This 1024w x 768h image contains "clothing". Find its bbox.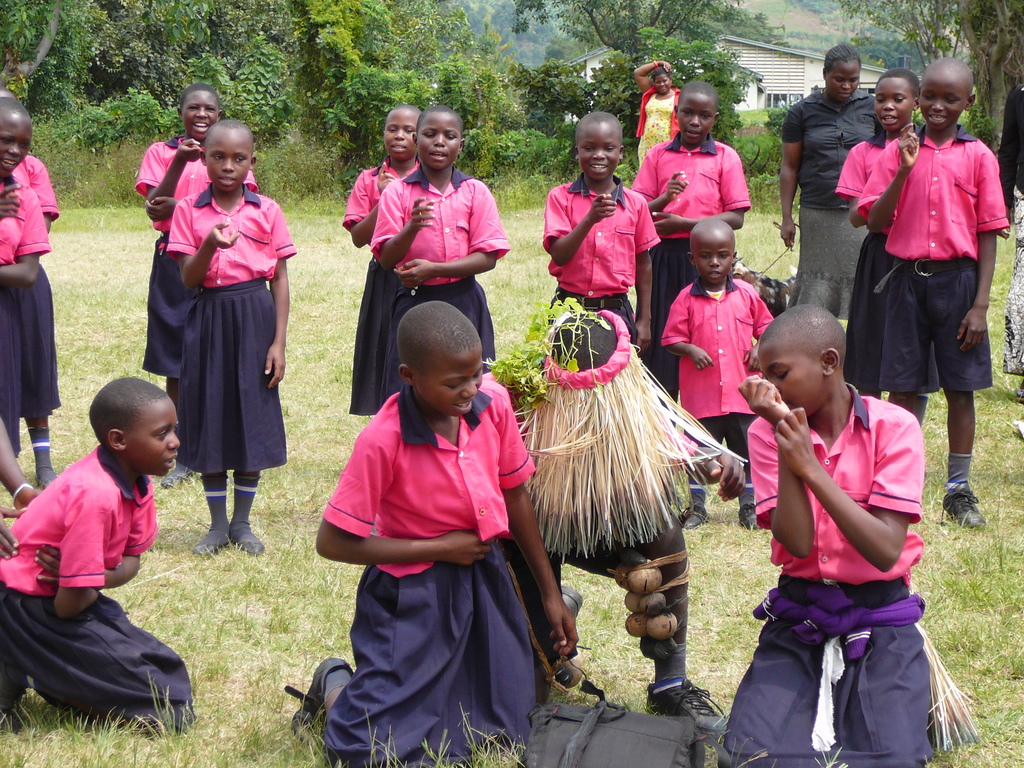
(x1=633, y1=83, x2=680, y2=171).
